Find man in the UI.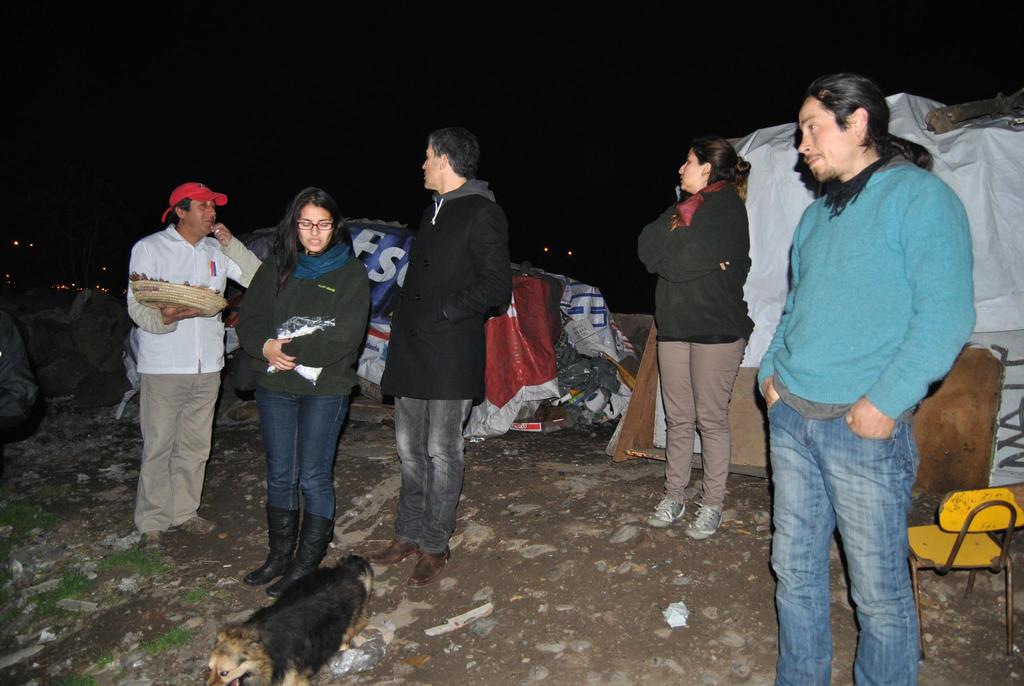
UI element at 113, 165, 243, 556.
